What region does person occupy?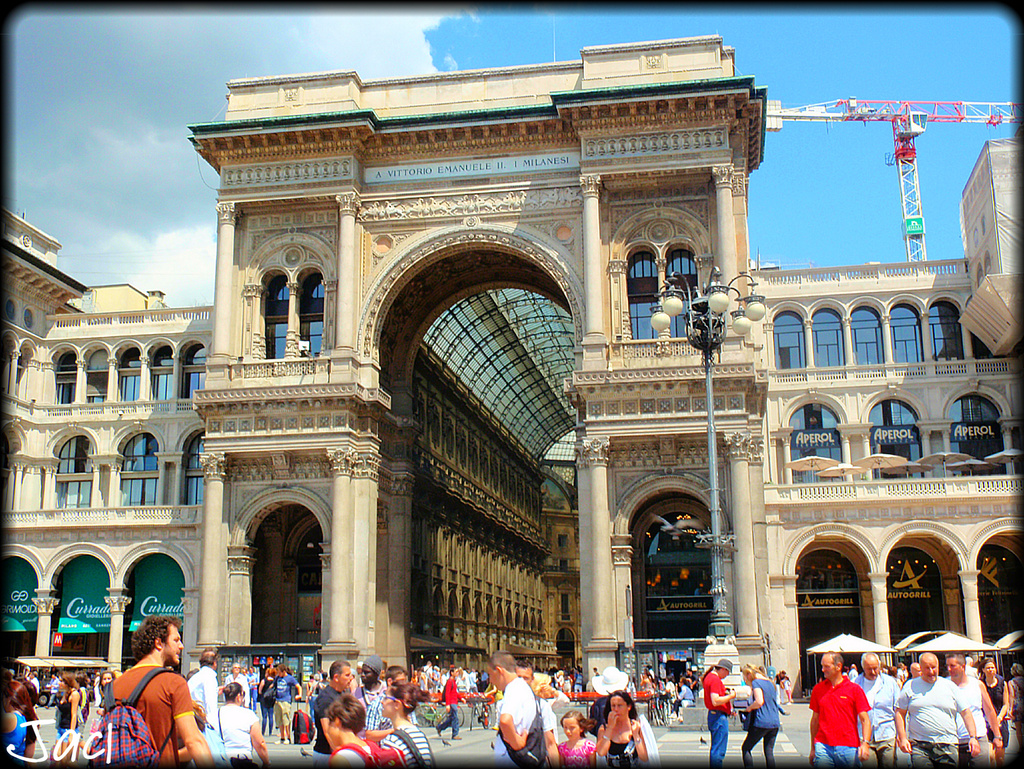
crop(800, 647, 878, 768).
